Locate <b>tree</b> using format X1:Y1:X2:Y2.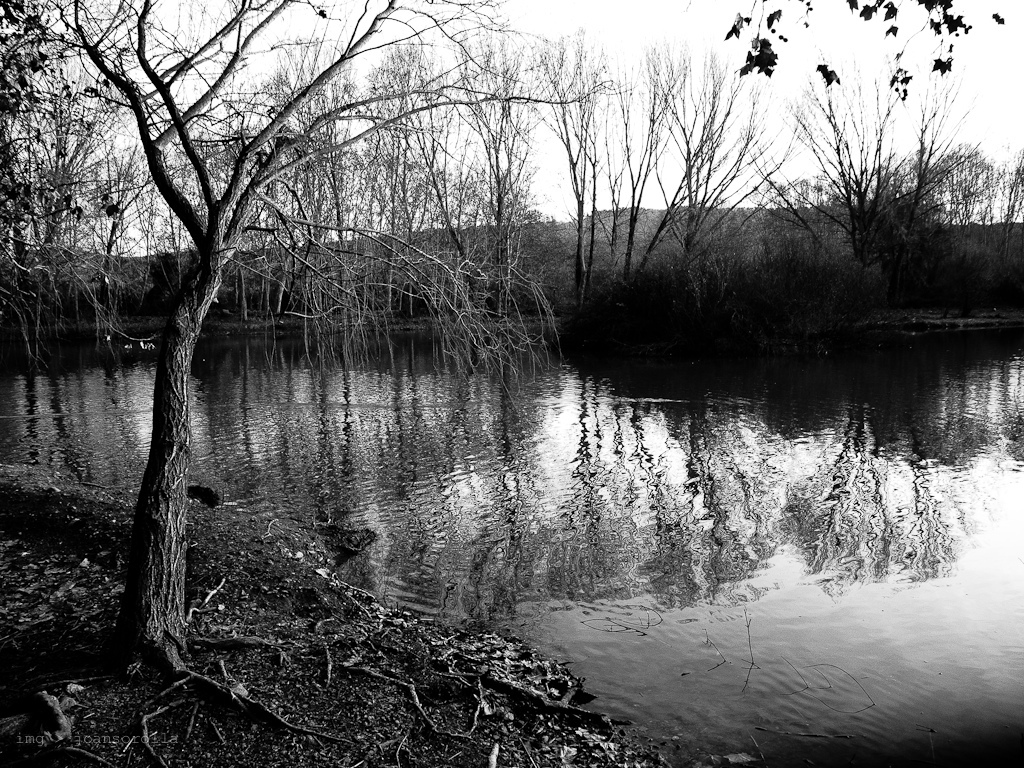
924:133:995:222.
